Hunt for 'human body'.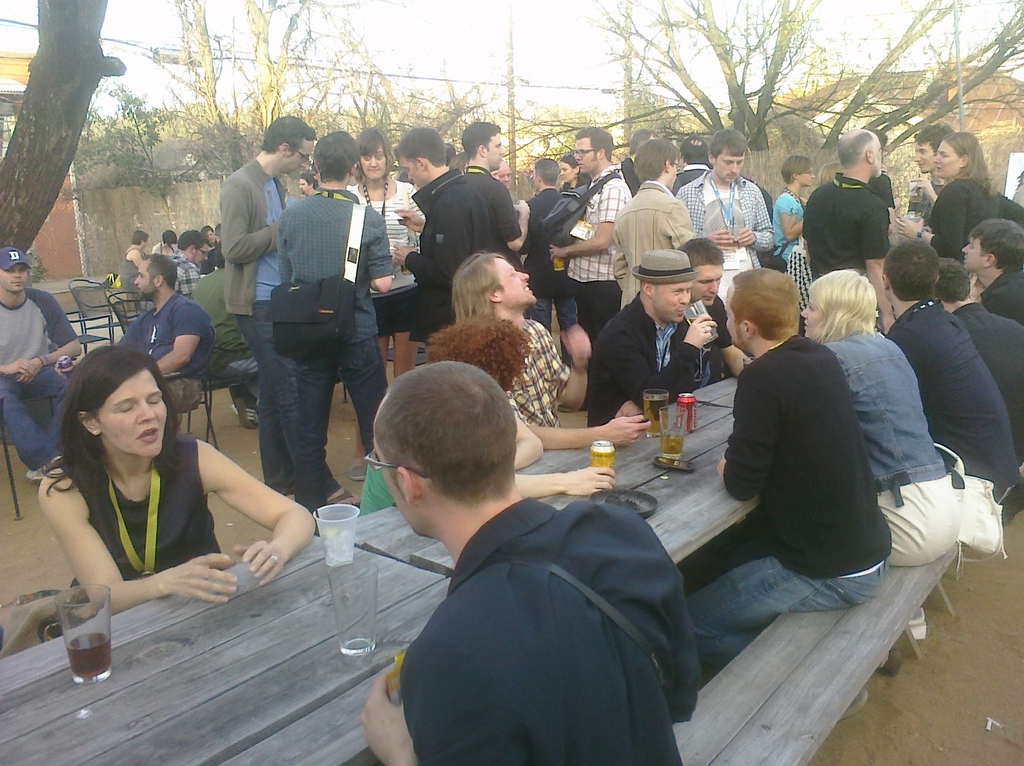
Hunted down at [left=895, top=297, right=1023, bottom=504].
